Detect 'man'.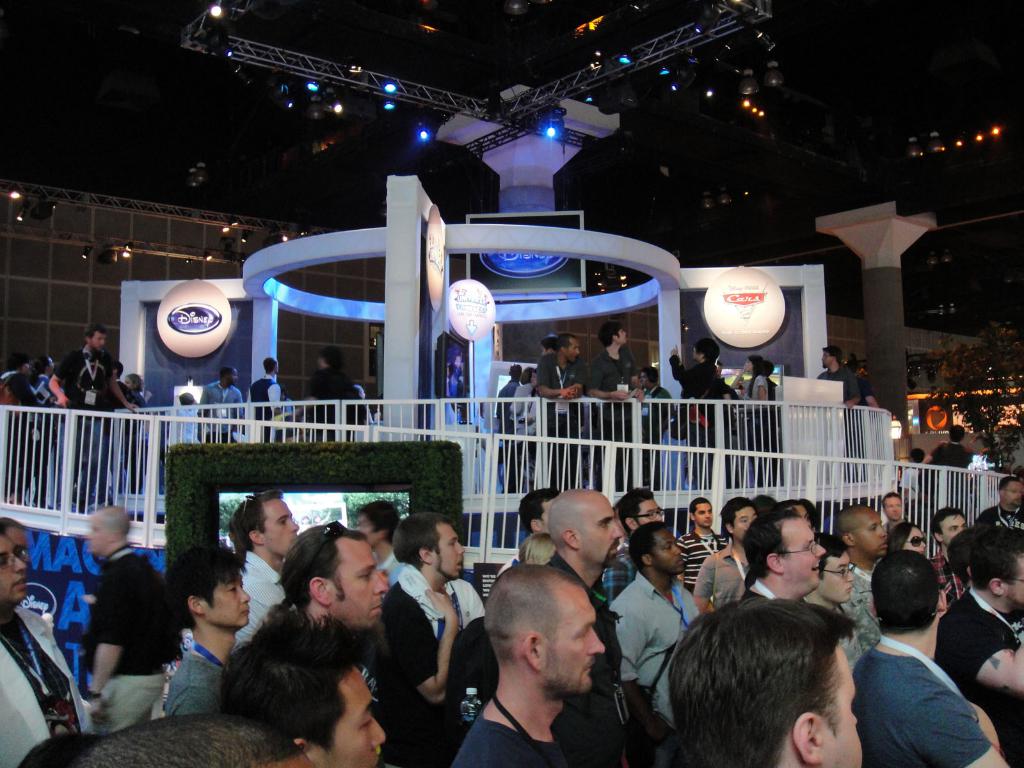
Detected at select_region(670, 605, 863, 767).
